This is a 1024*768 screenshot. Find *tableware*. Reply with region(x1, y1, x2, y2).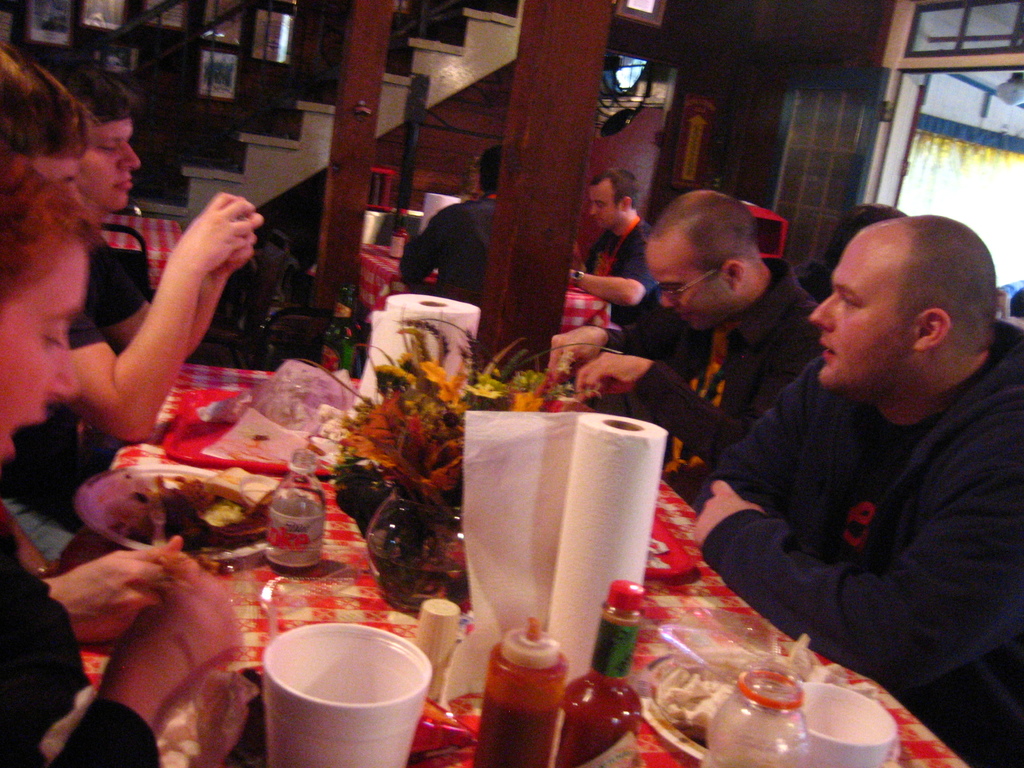
region(806, 683, 900, 767).
